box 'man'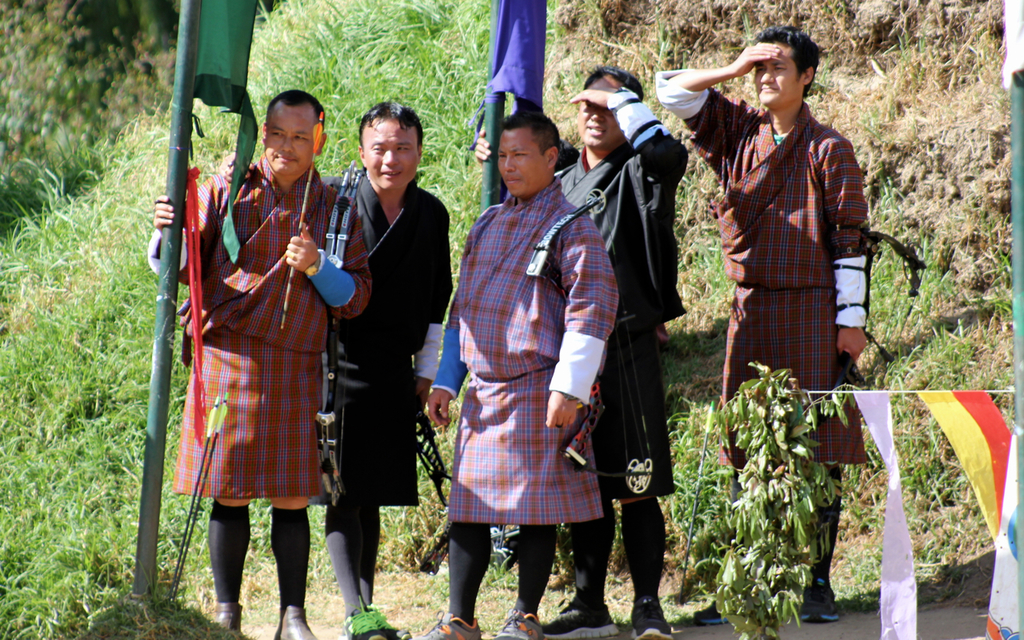
652, 22, 871, 622
